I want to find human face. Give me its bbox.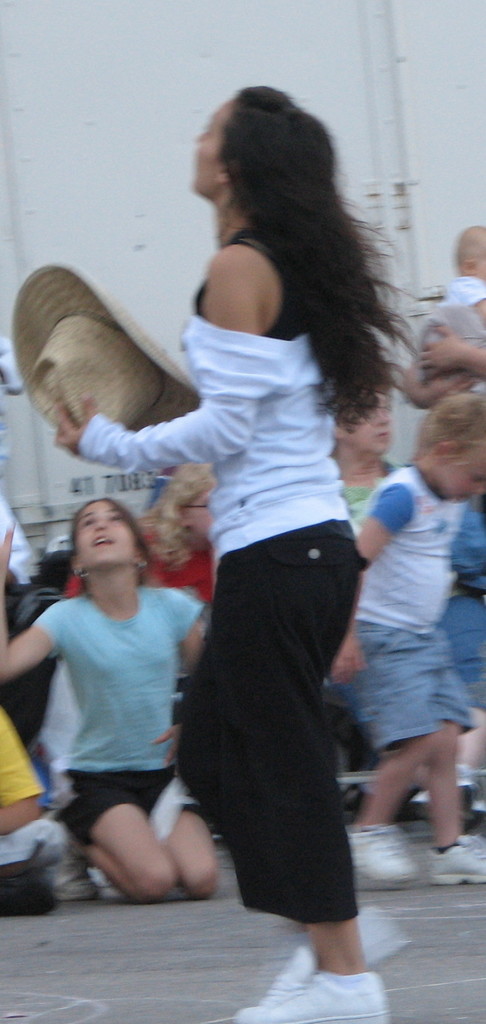
l=190, t=106, r=231, b=189.
